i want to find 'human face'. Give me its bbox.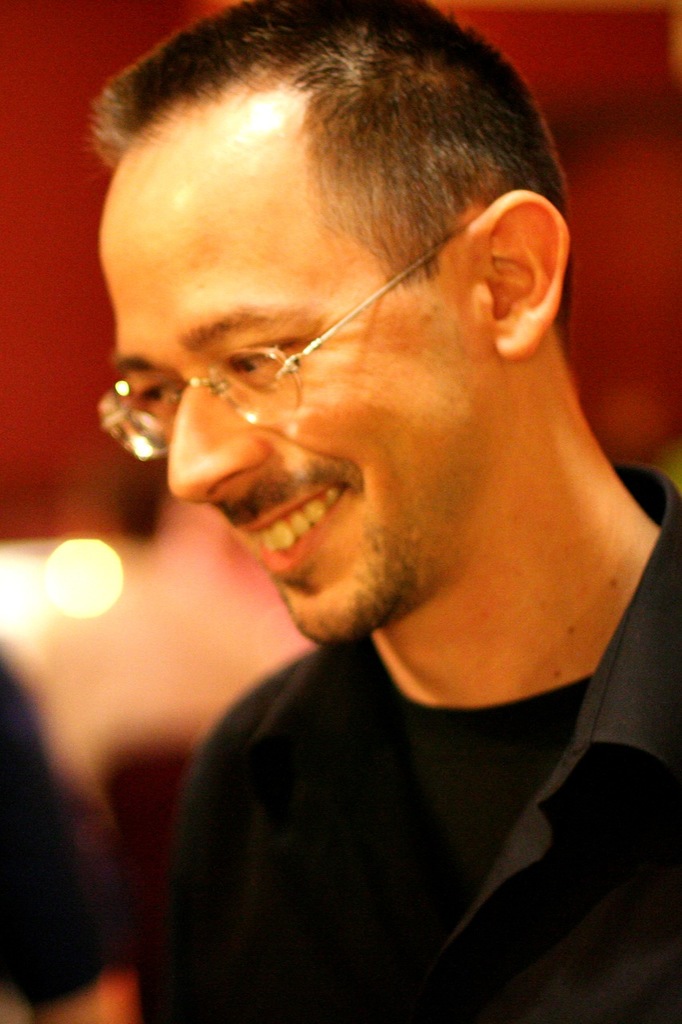
(97,148,489,641).
